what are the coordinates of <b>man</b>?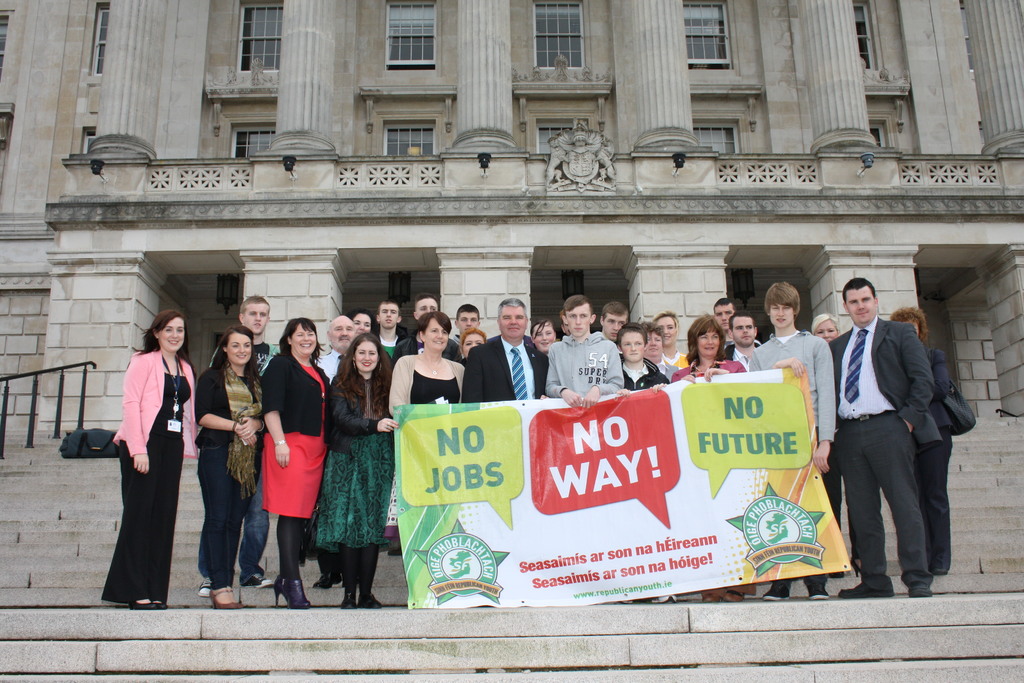
748/282/836/604.
